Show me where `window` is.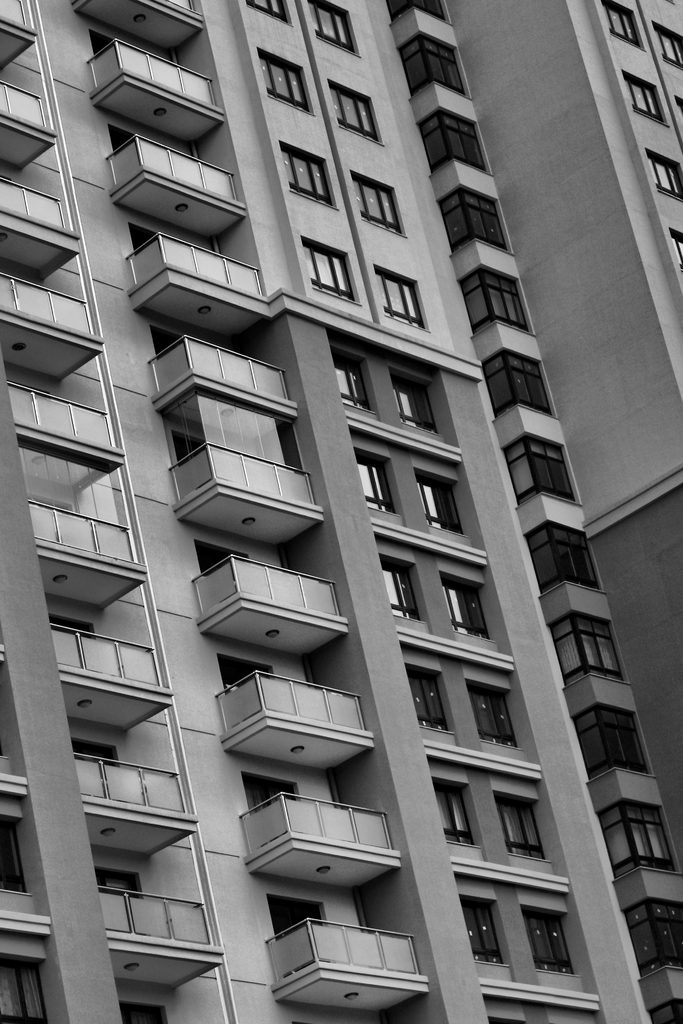
`window` is at (520,908,577,975).
